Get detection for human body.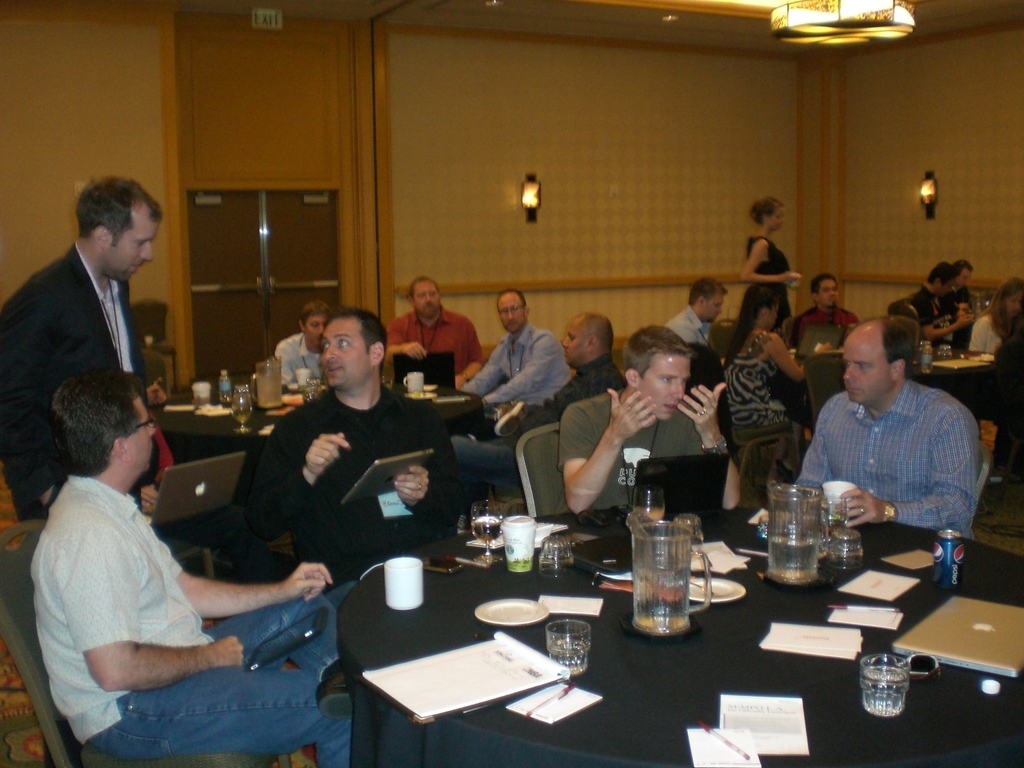
Detection: {"left": 269, "top": 331, "right": 326, "bottom": 383}.
